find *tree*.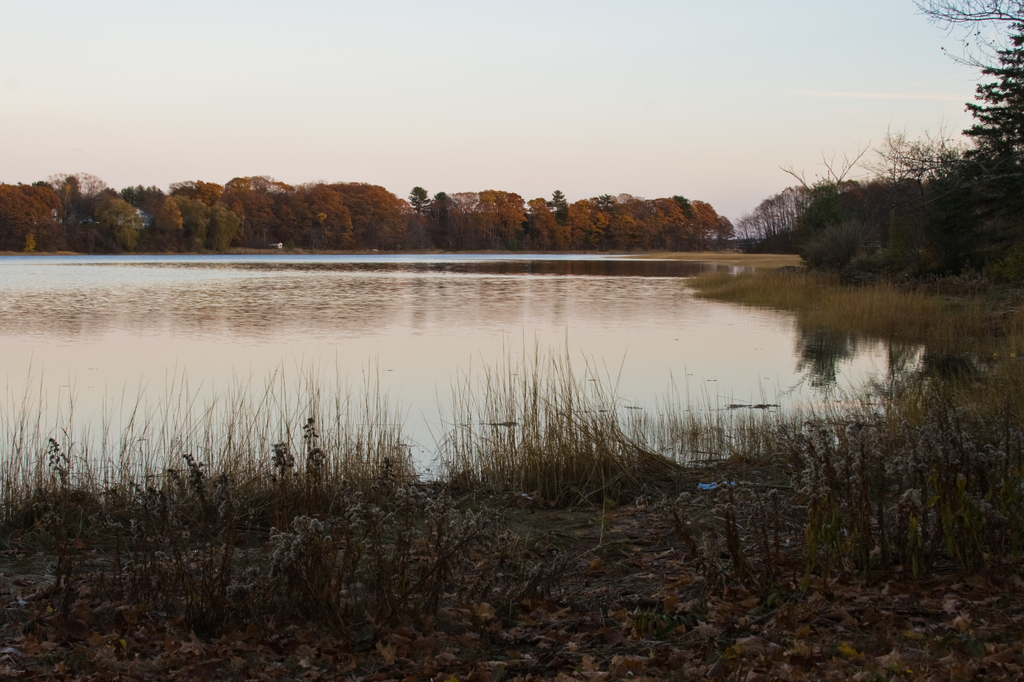
box(732, 147, 871, 248).
